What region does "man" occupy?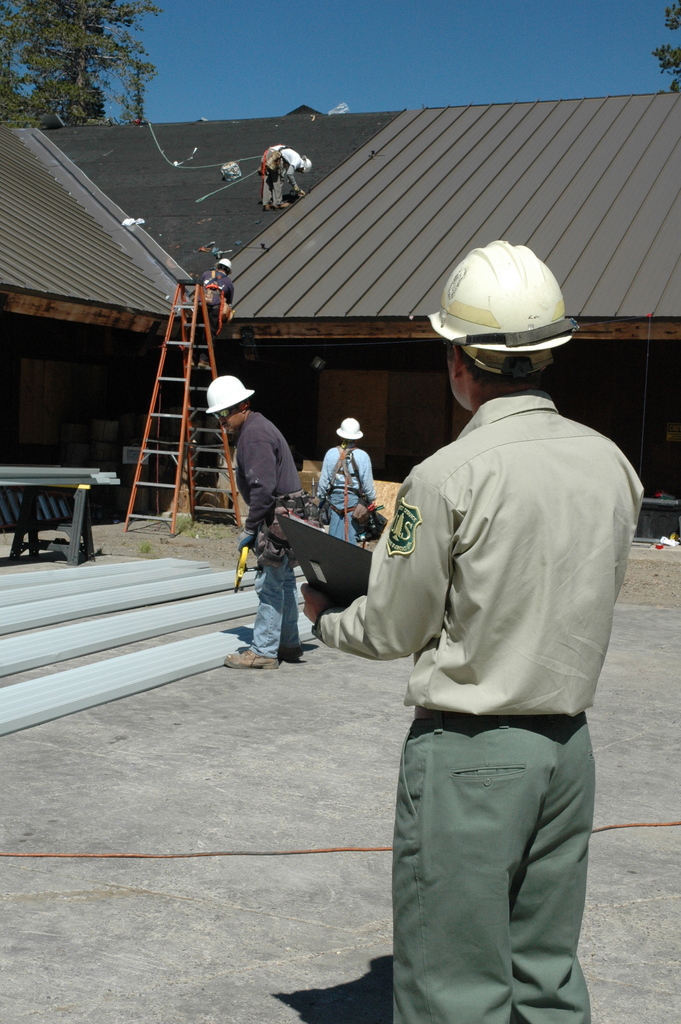
(x1=202, y1=372, x2=305, y2=669).
